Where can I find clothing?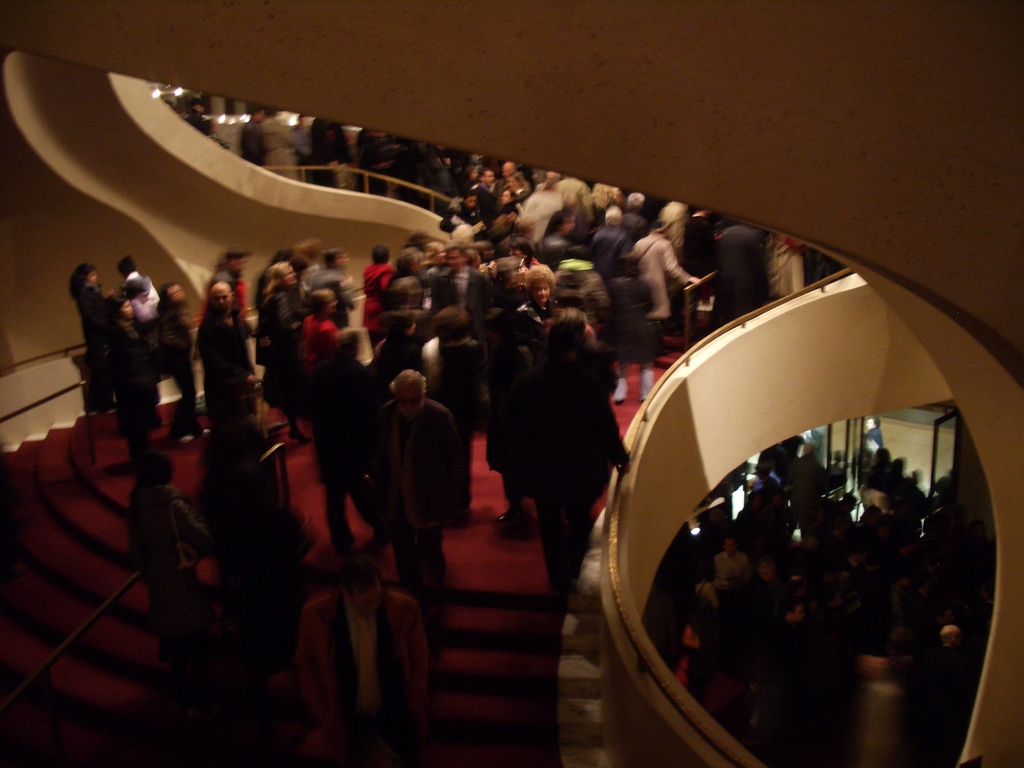
You can find it at bbox=(636, 228, 689, 377).
